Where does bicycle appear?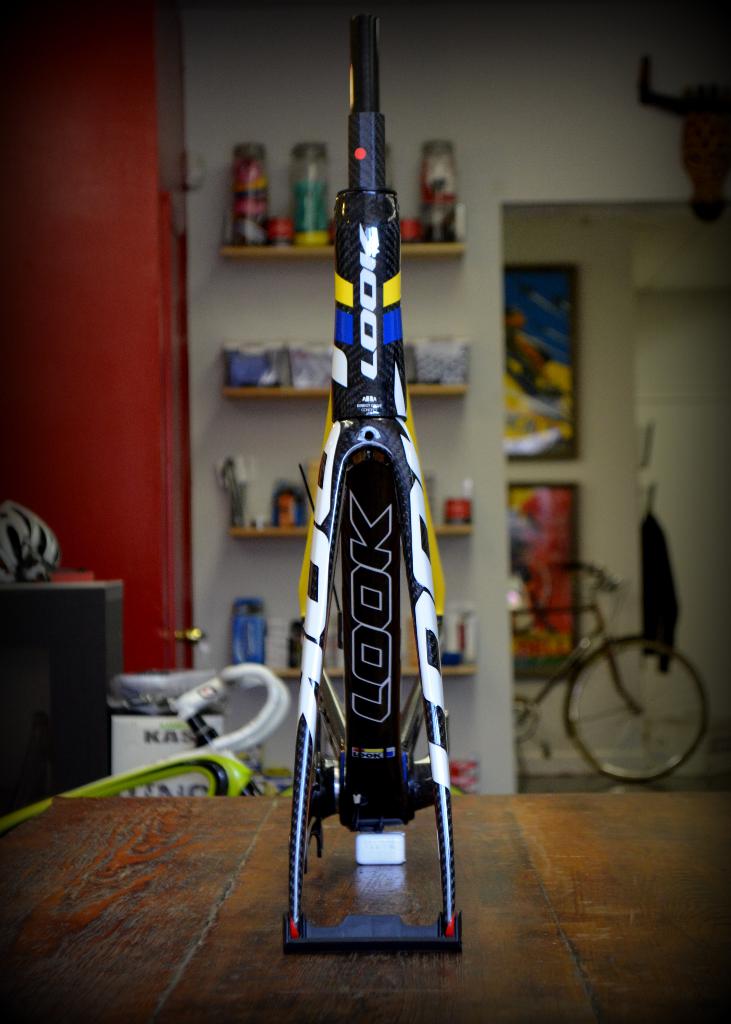
Appears at 275:20:462:958.
